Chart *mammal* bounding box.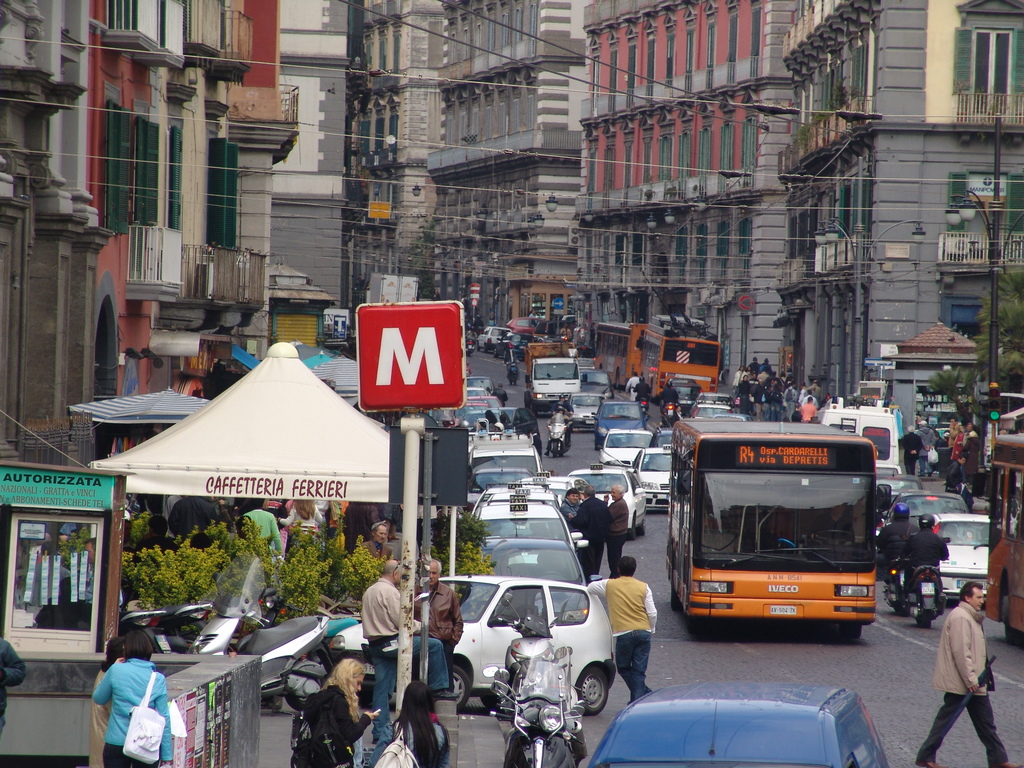
Charted: bbox=(556, 487, 580, 527).
